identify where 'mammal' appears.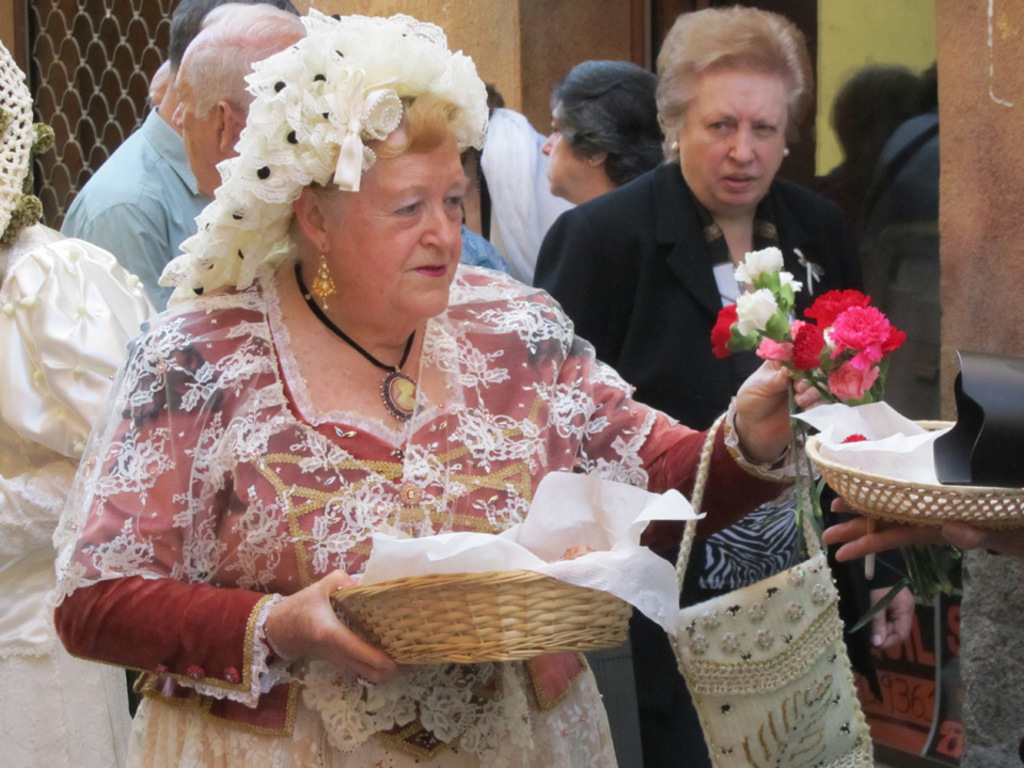
Appears at bbox(46, 0, 306, 330).
